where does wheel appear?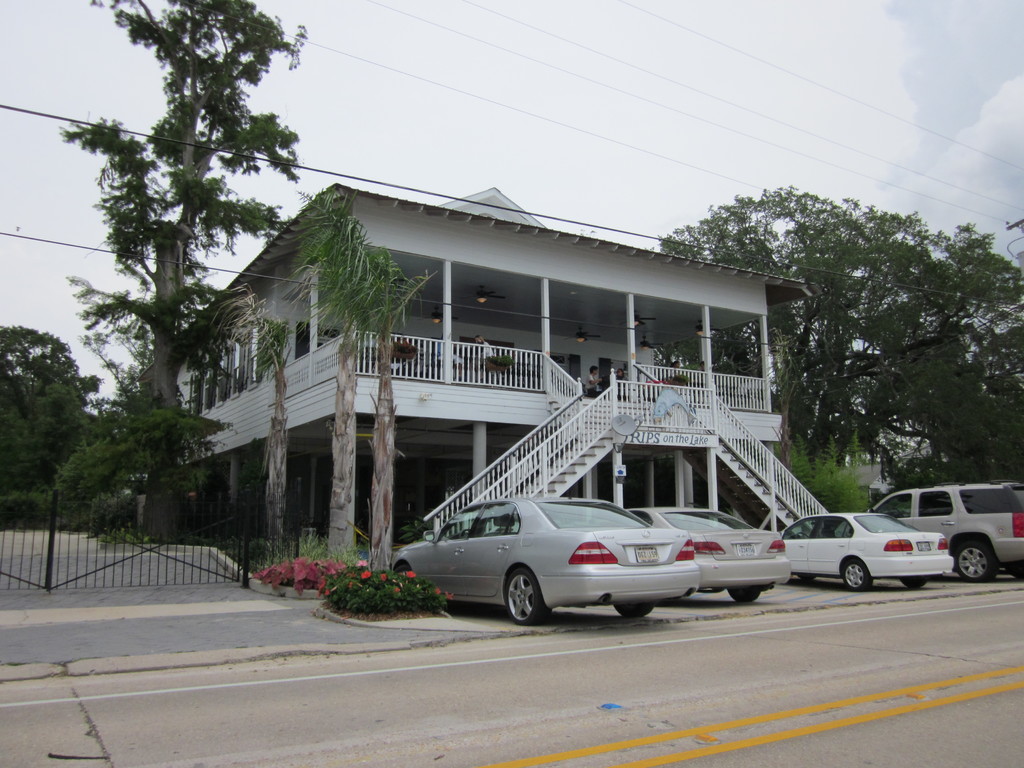
Appears at <region>507, 566, 548, 626</region>.
